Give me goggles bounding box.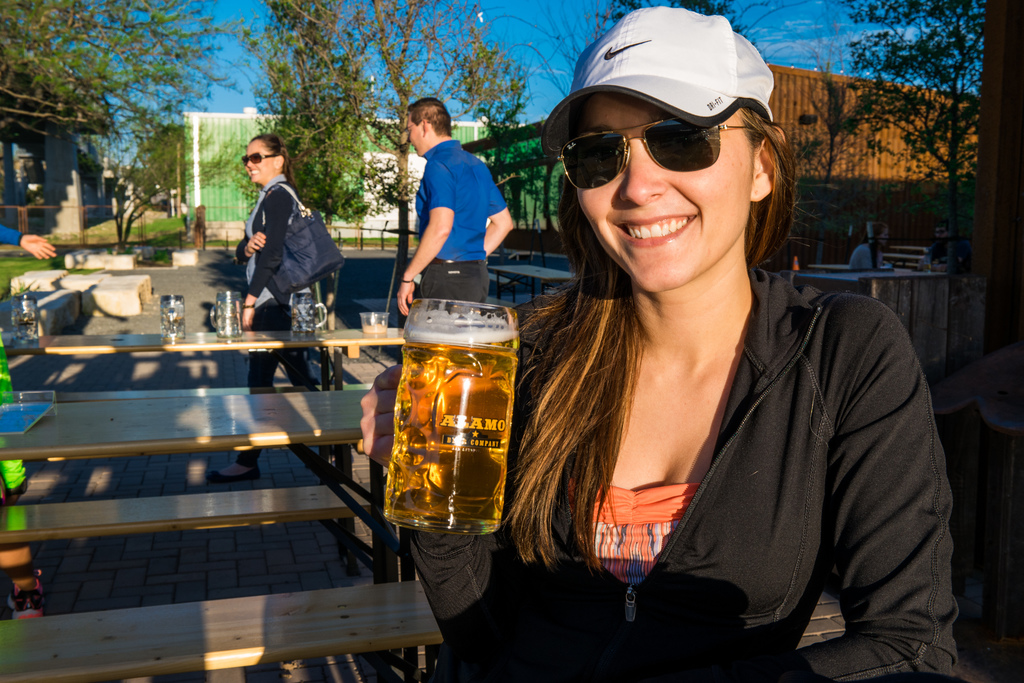
x1=235, y1=154, x2=298, y2=169.
